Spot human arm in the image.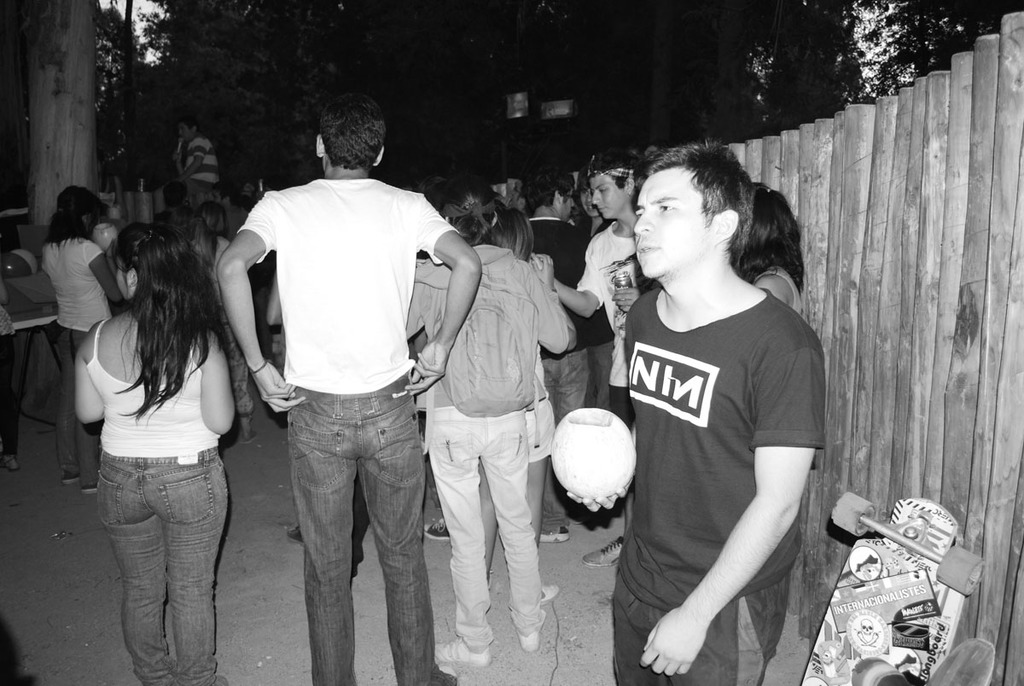
human arm found at pyautogui.locateOnScreen(201, 333, 240, 430).
